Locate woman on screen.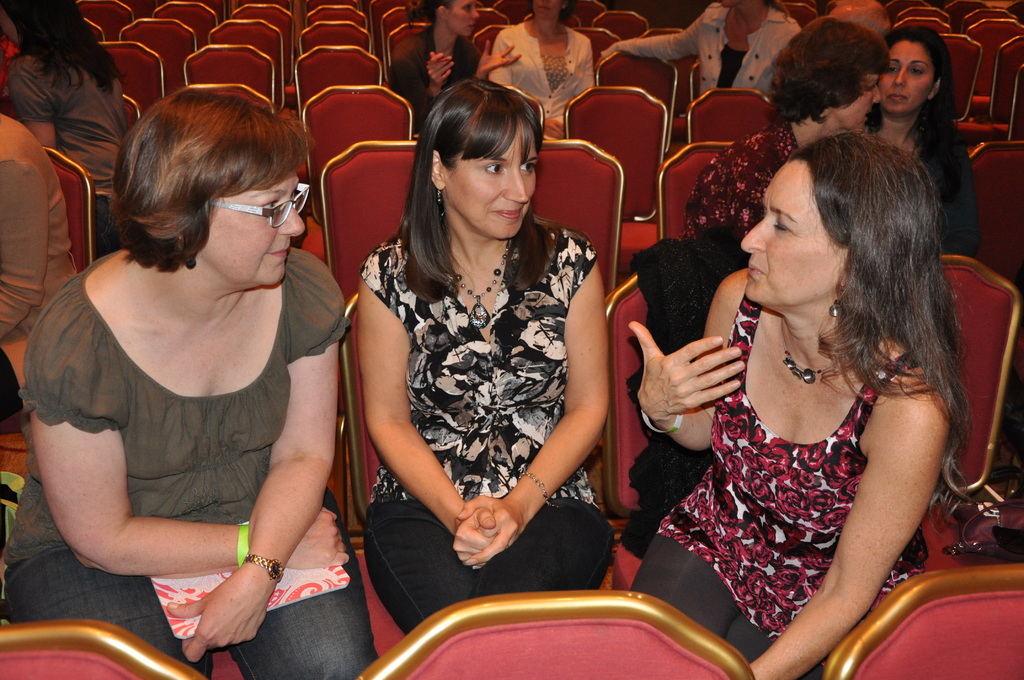
On screen at x1=490 y1=0 x2=597 y2=135.
